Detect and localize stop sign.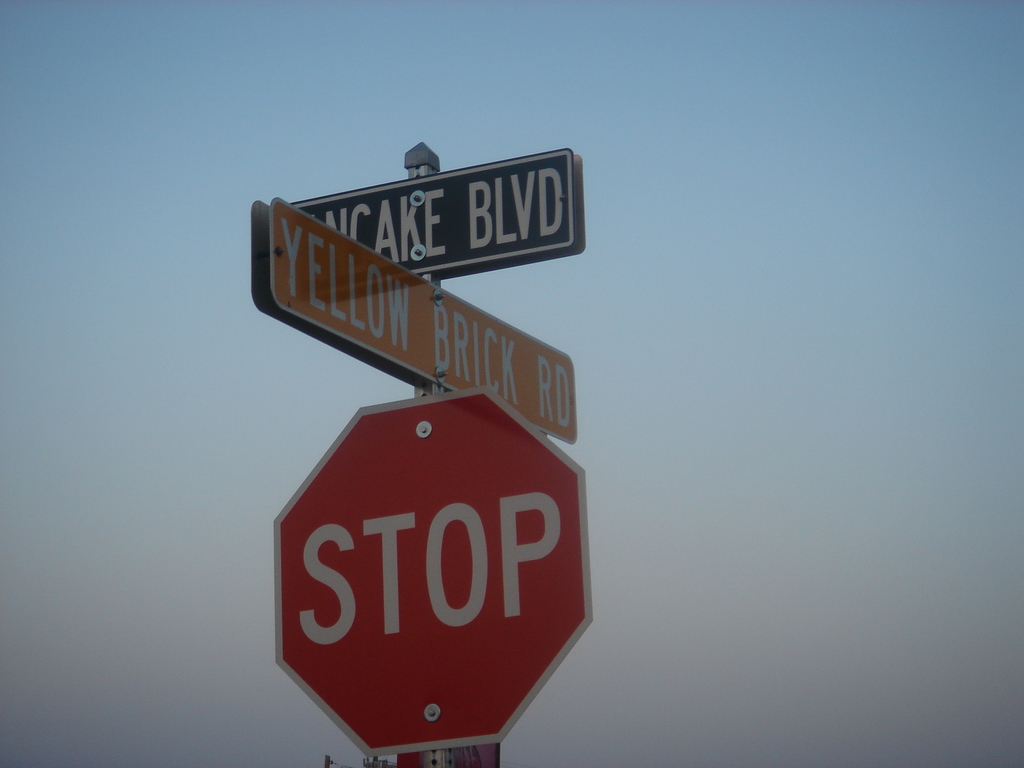
Localized at <bbox>269, 393, 591, 748</bbox>.
